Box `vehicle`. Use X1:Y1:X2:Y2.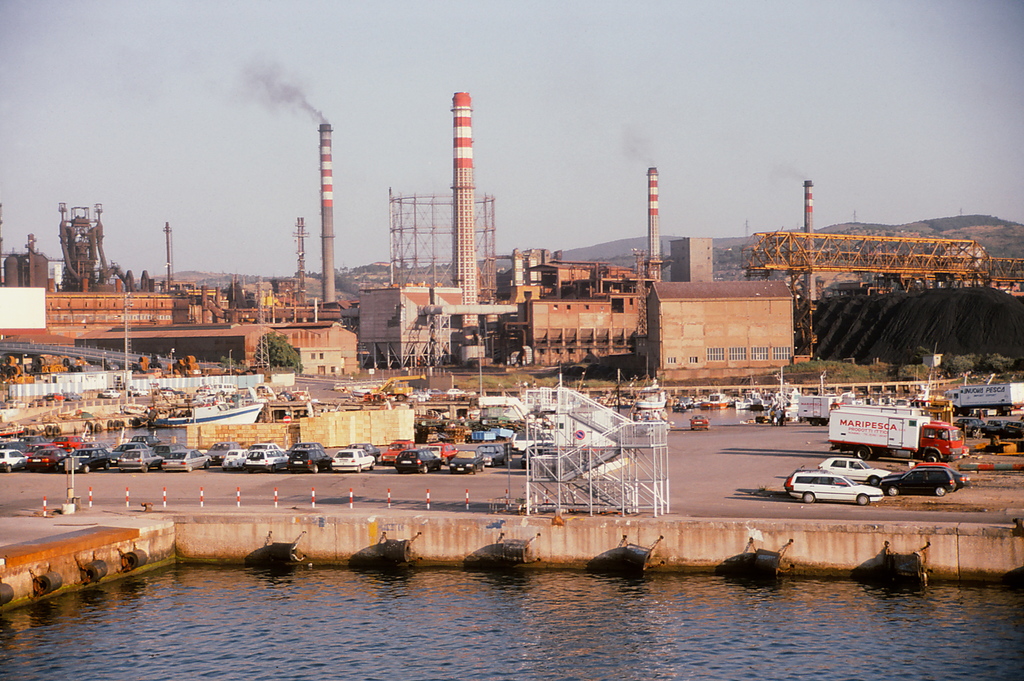
295:441:326:453.
